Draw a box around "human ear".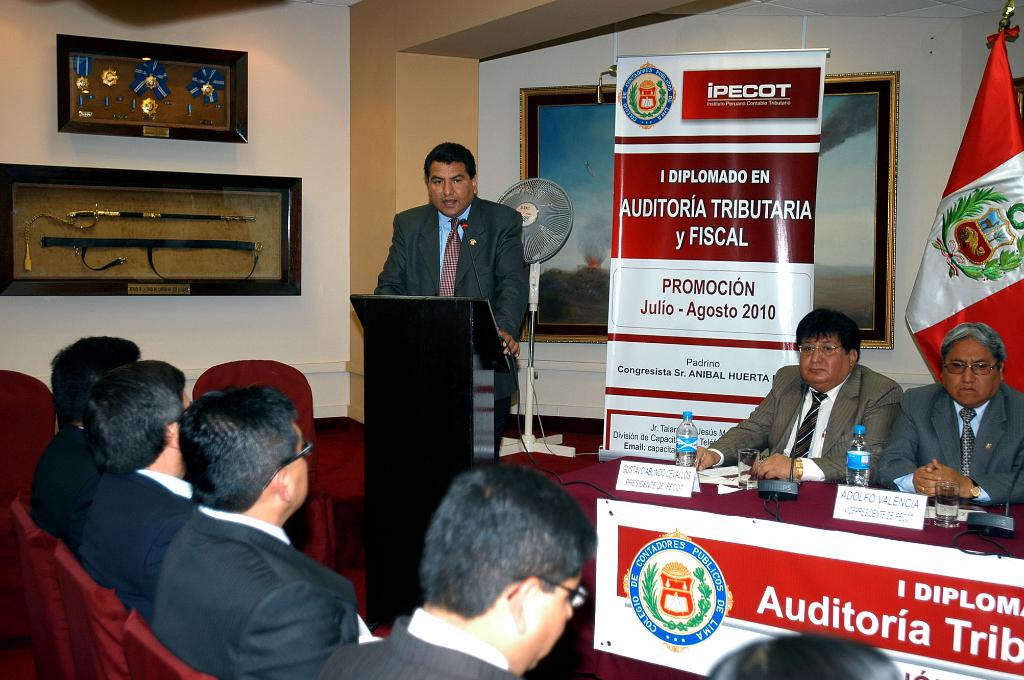
Rect(471, 174, 479, 195).
